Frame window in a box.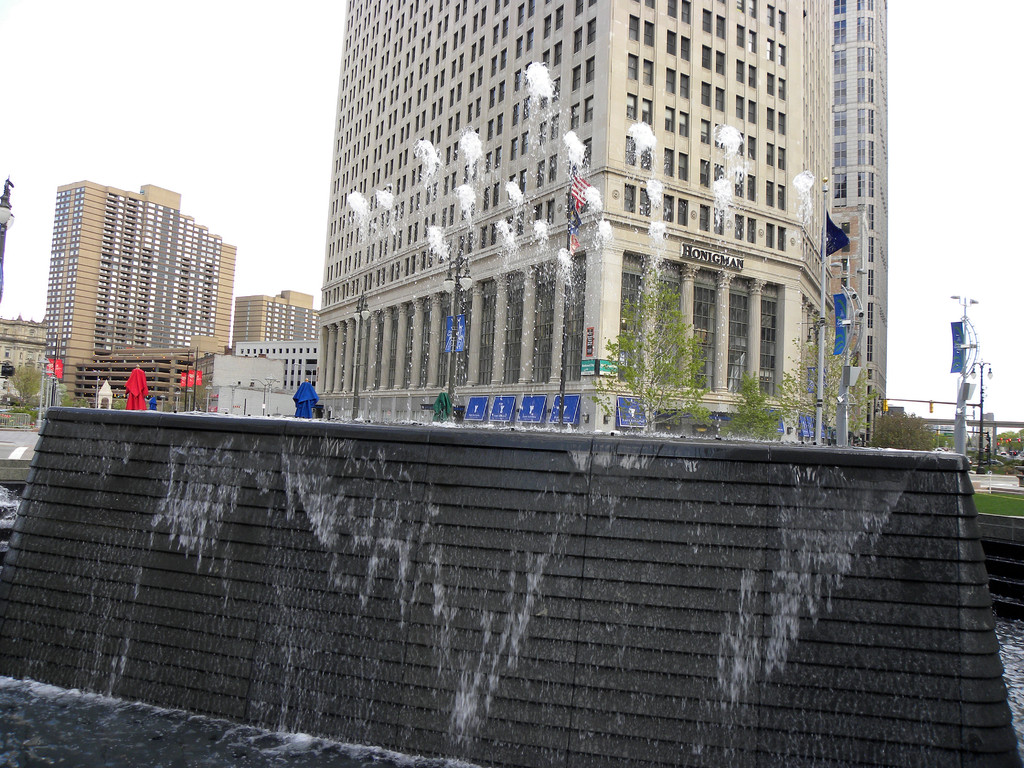
(left=764, top=223, right=776, bottom=250).
